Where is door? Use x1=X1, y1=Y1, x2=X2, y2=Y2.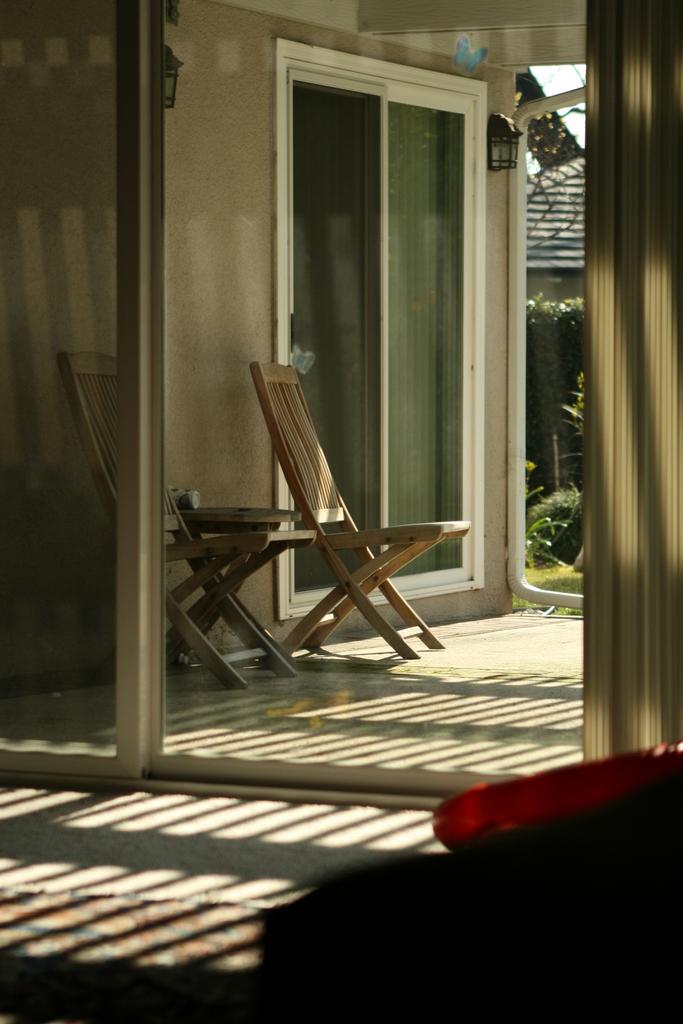
x1=282, y1=53, x2=521, y2=629.
